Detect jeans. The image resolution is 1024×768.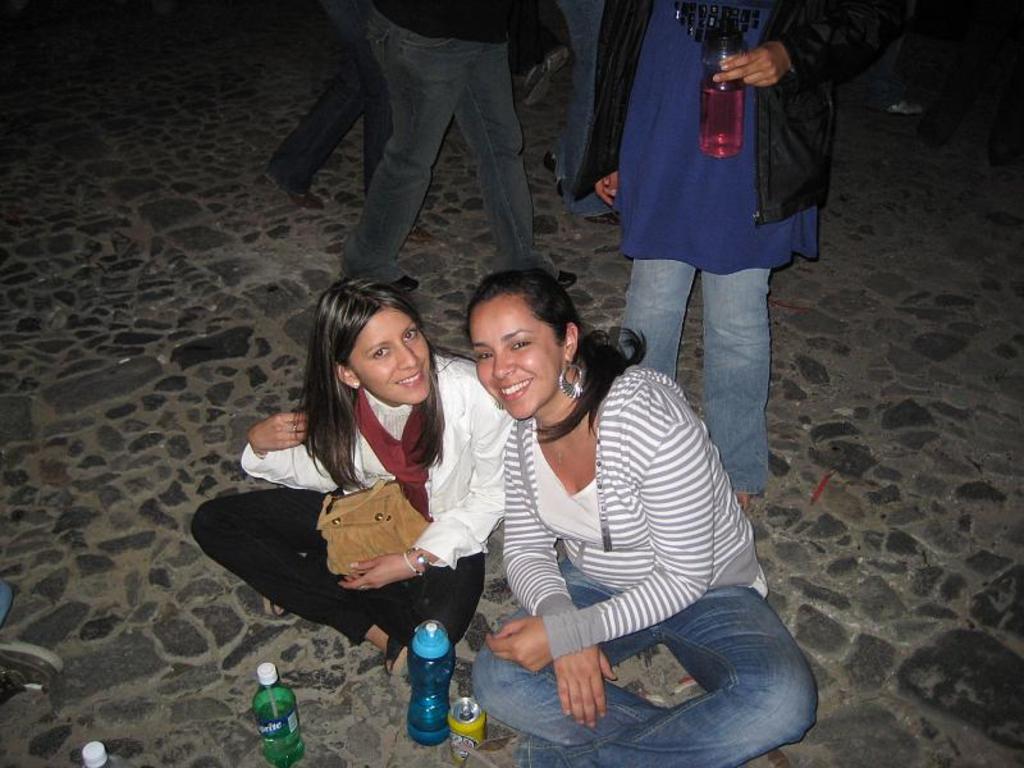
{"x1": 268, "y1": 0, "x2": 392, "y2": 180}.
